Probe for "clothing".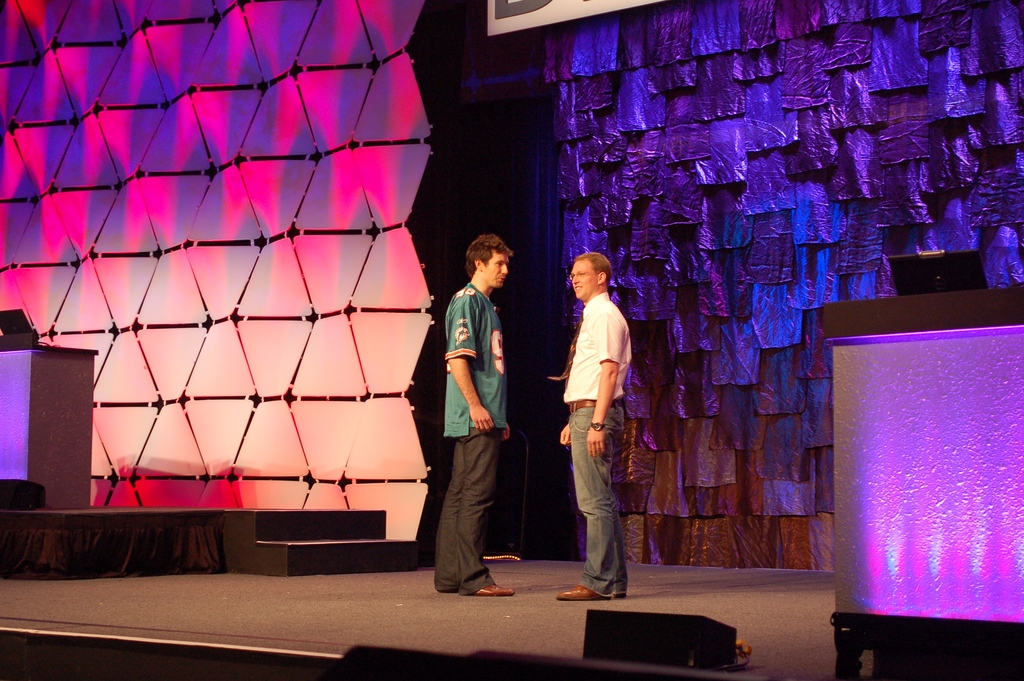
Probe result: BBox(433, 240, 523, 578).
